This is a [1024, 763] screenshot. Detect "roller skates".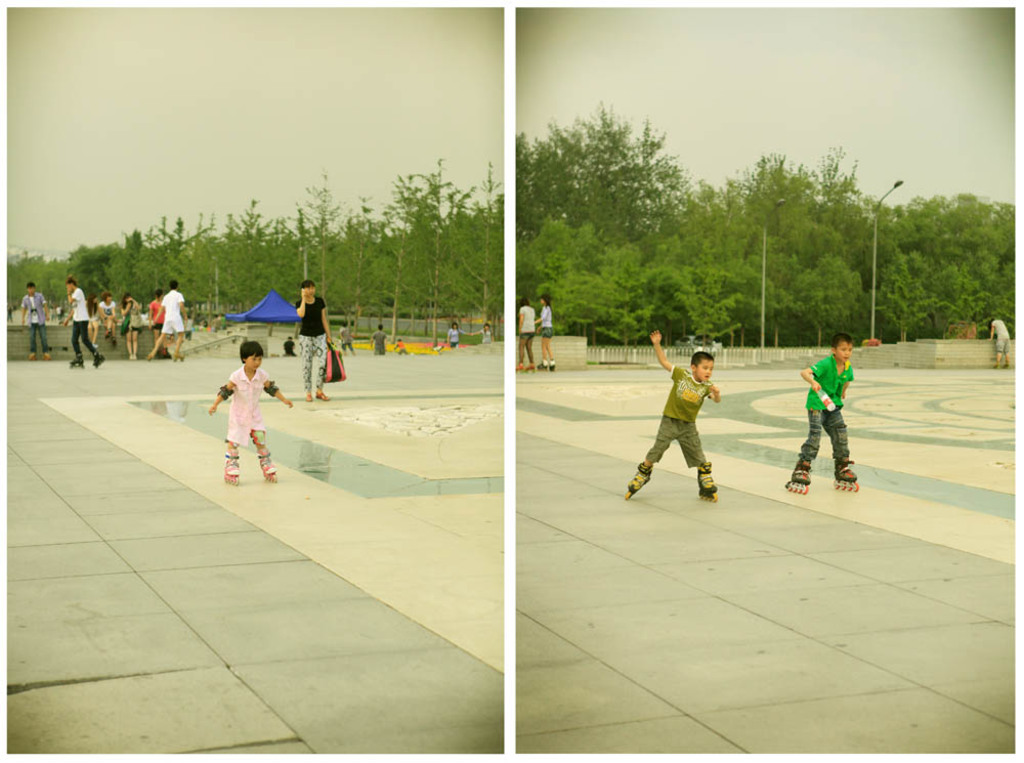
region(28, 351, 38, 361).
